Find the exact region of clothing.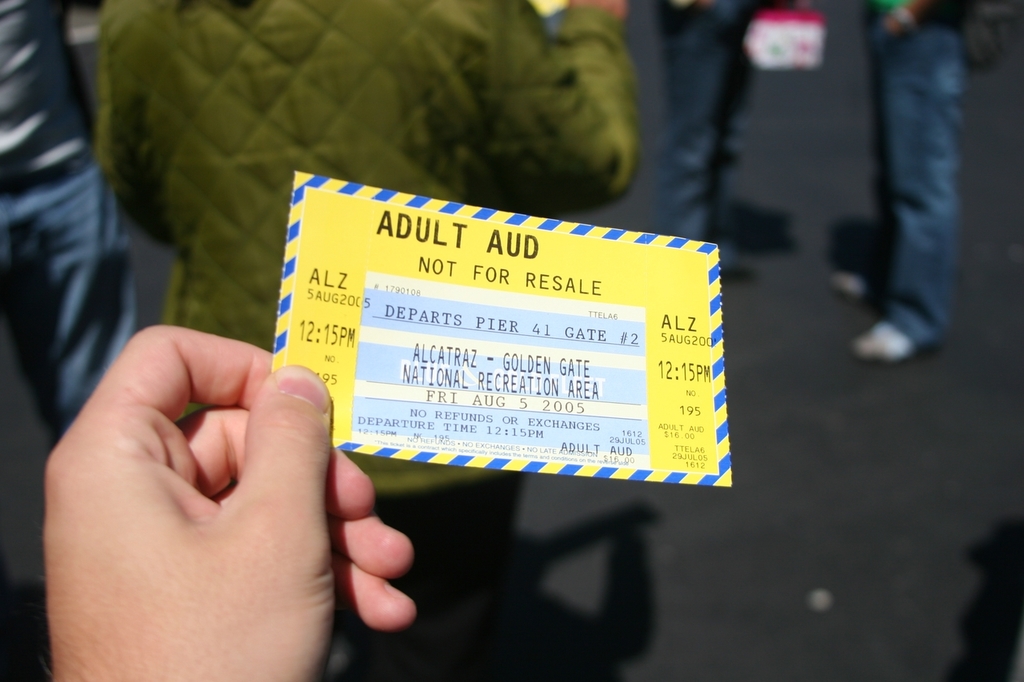
Exact region: locate(650, 0, 778, 251).
